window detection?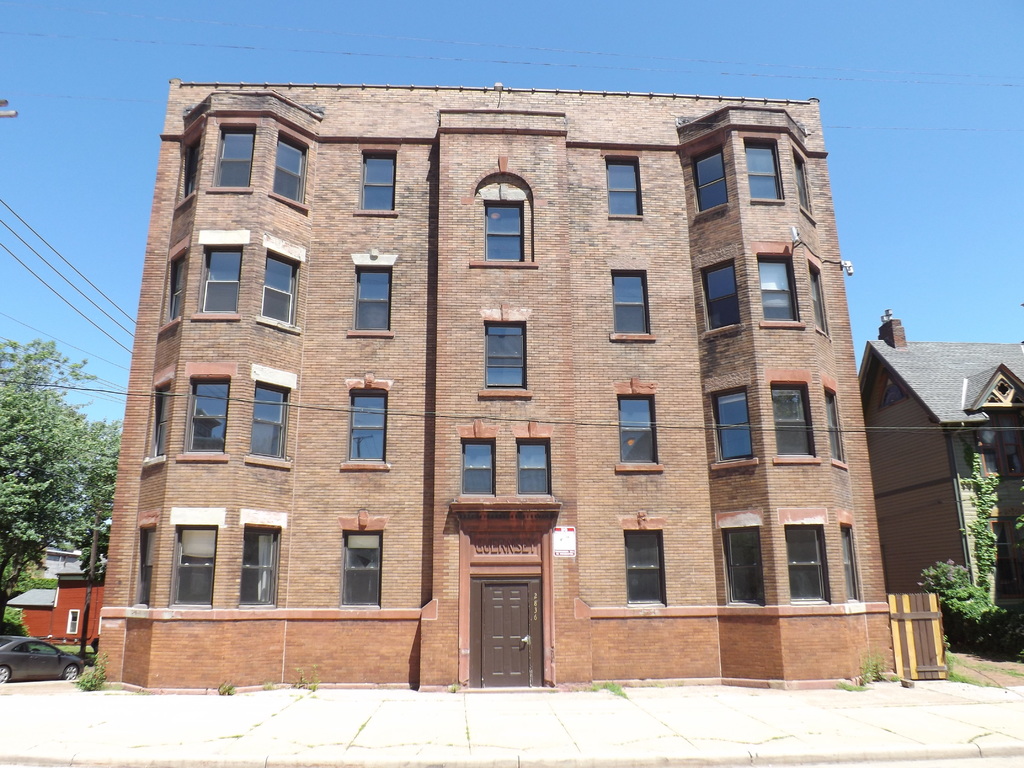
bbox(787, 521, 834, 602)
